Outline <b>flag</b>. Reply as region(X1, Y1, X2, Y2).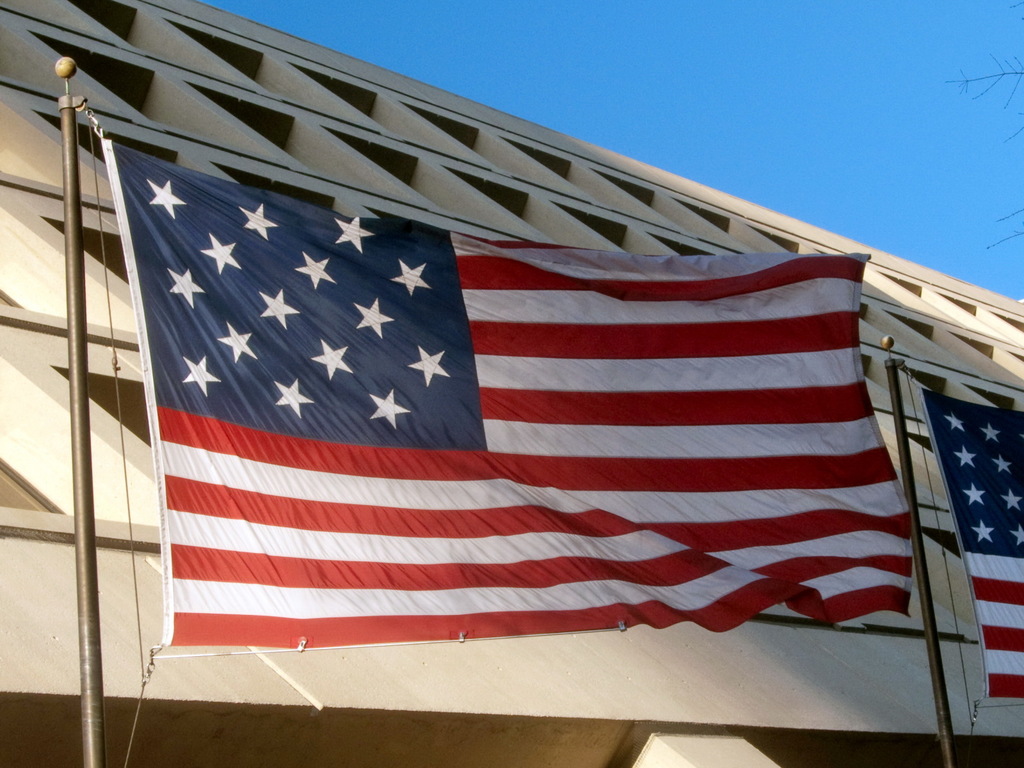
region(99, 137, 916, 668).
